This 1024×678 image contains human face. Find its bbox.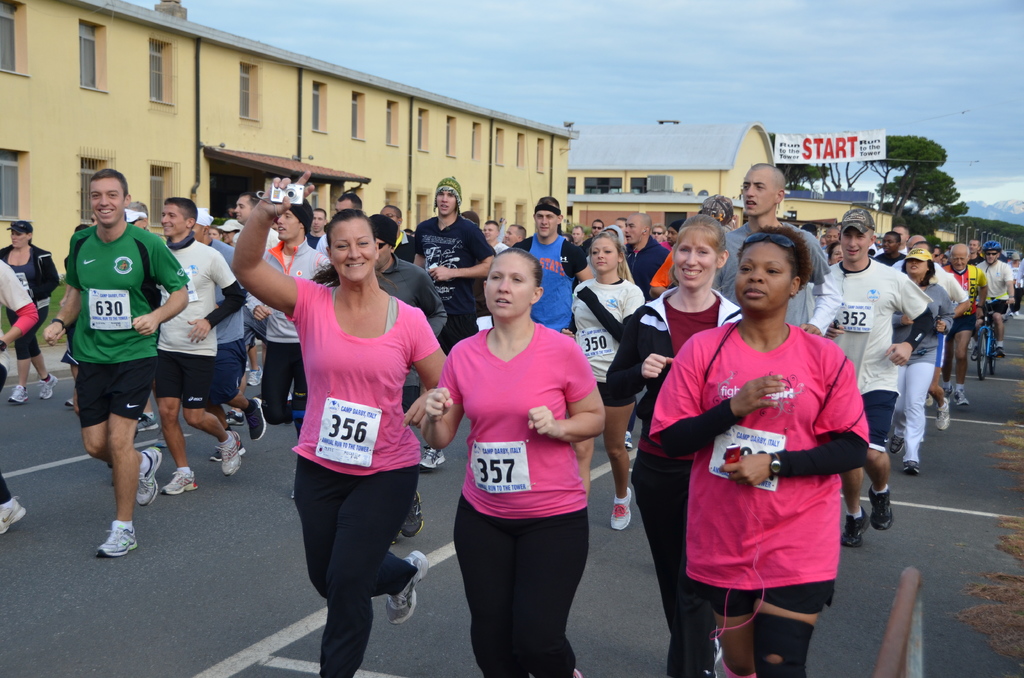
detection(735, 239, 796, 312).
